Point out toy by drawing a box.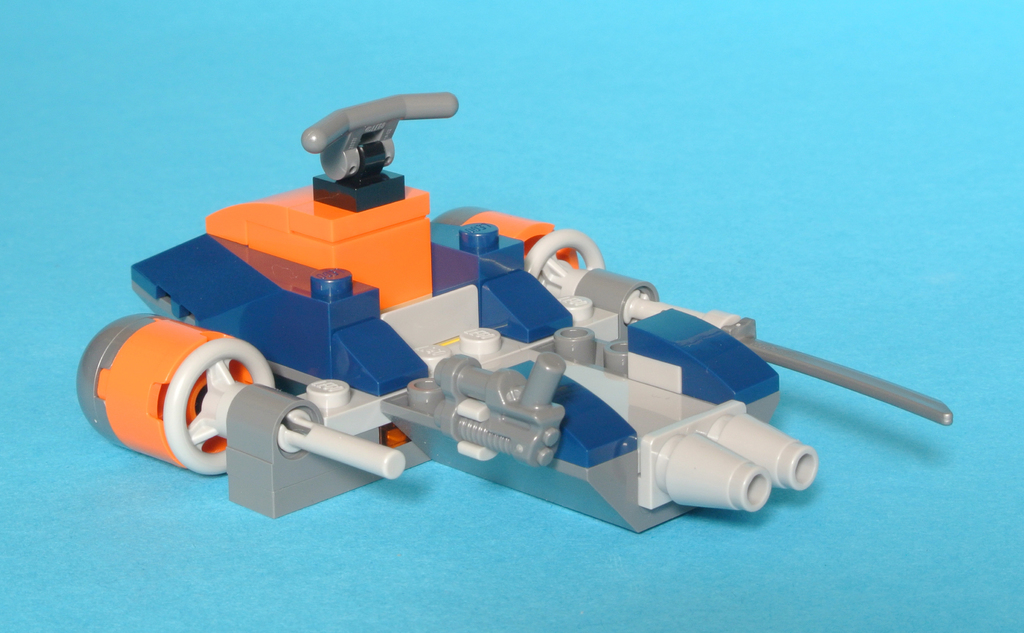
l=126, t=145, r=1010, b=545.
